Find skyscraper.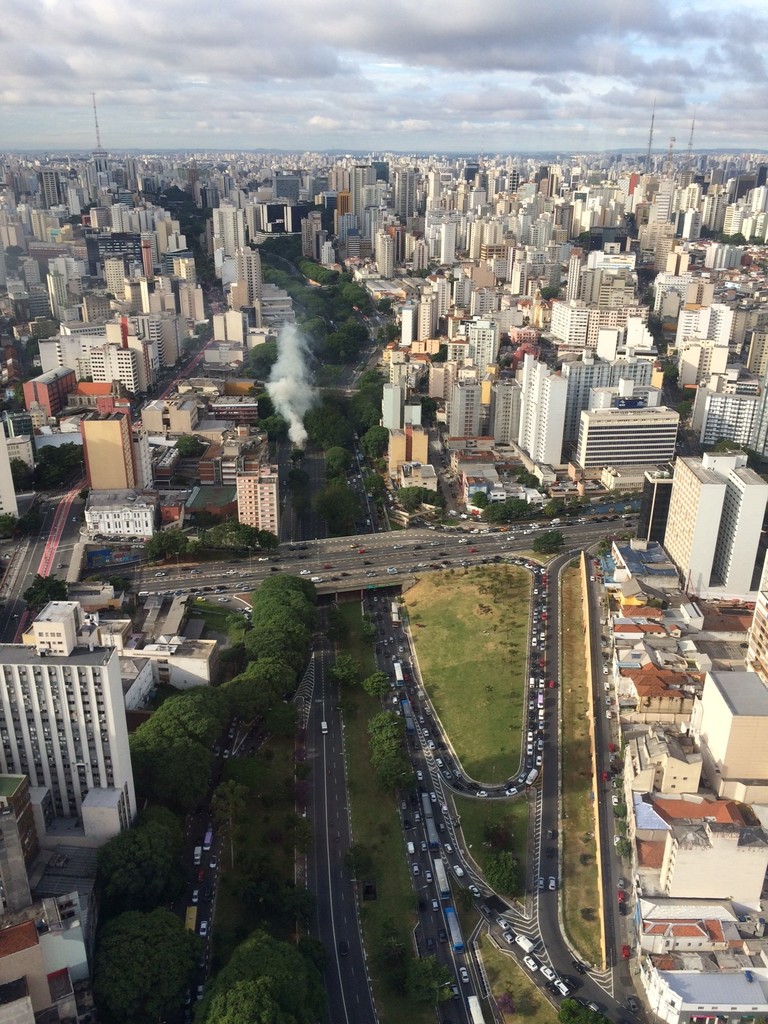
bbox=[33, 312, 180, 396].
